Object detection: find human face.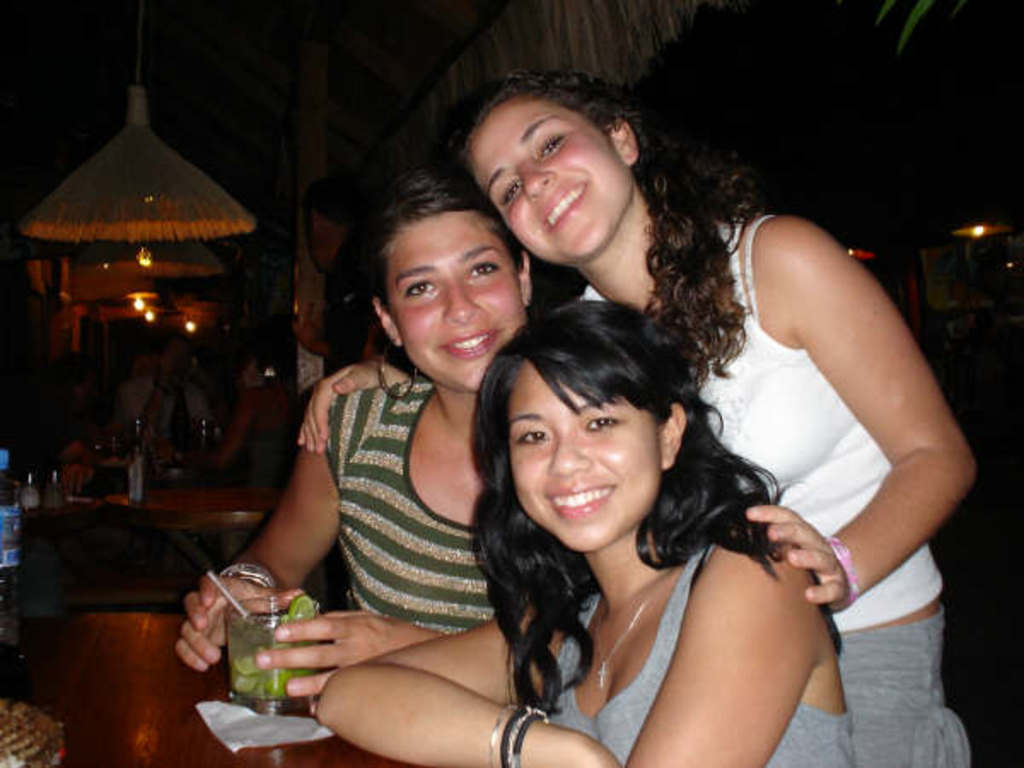
{"left": 466, "top": 97, "right": 597, "bottom": 261}.
